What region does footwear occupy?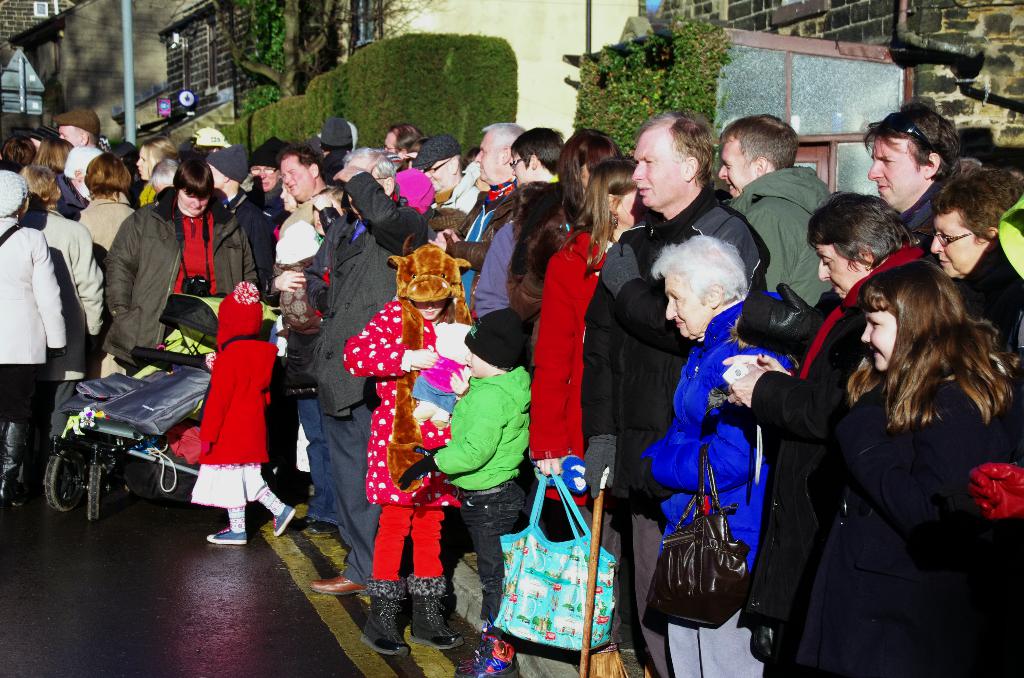
<region>355, 576, 417, 659</region>.
